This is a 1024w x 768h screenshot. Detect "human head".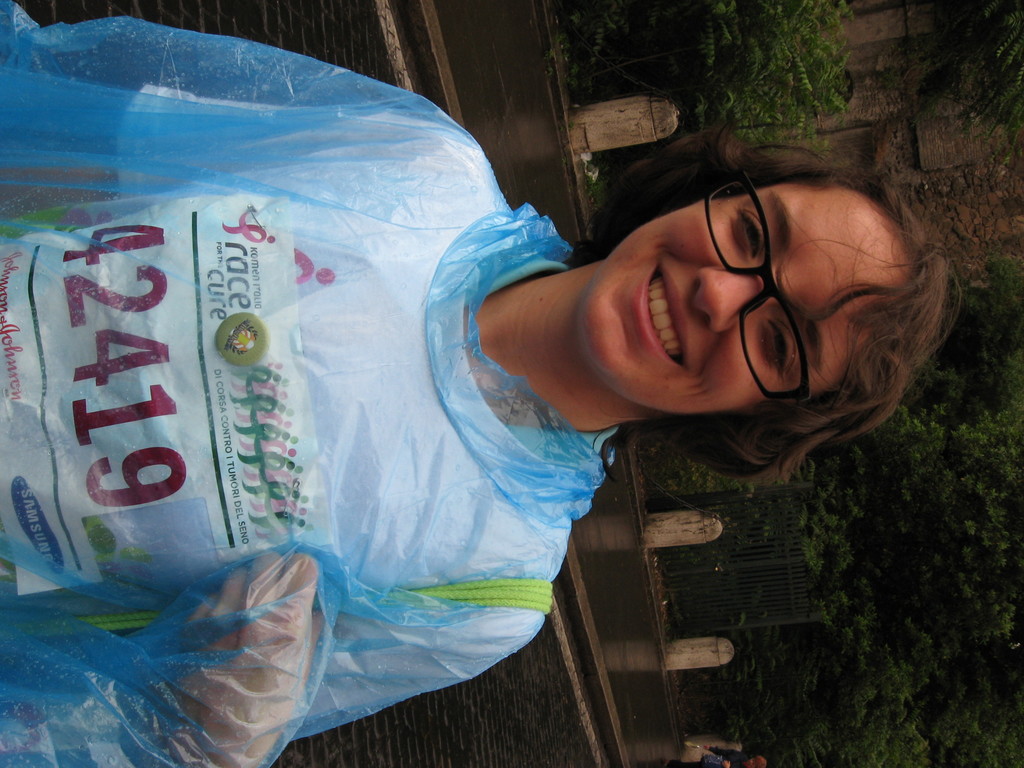
(left=742, top=754, right=765, bottom=767).
